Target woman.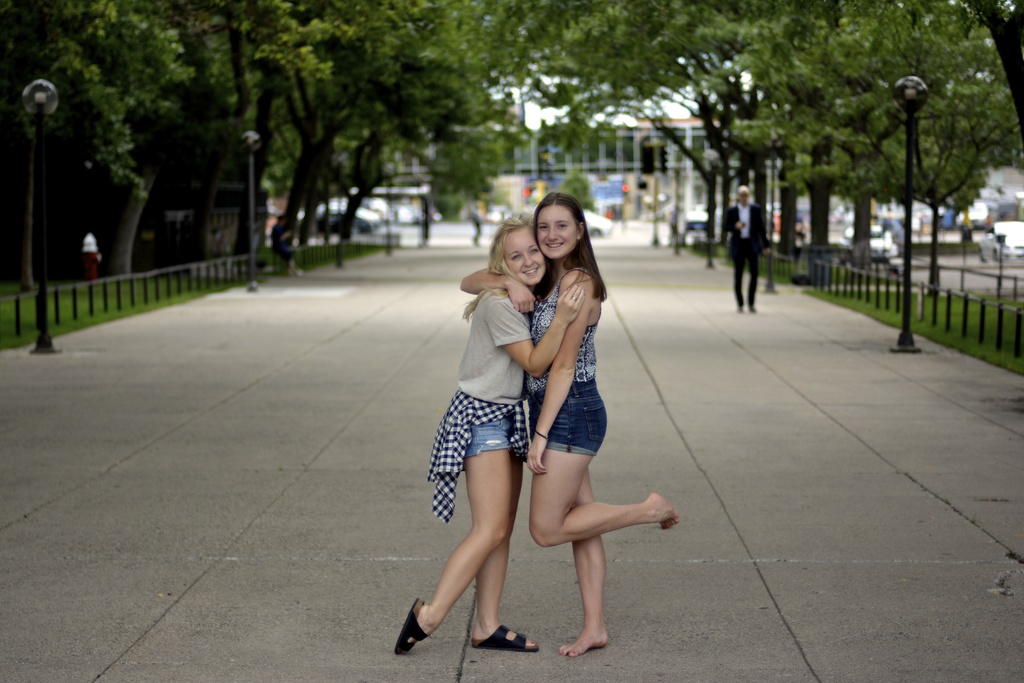
Target region: box(390, 211, 586, 654).
